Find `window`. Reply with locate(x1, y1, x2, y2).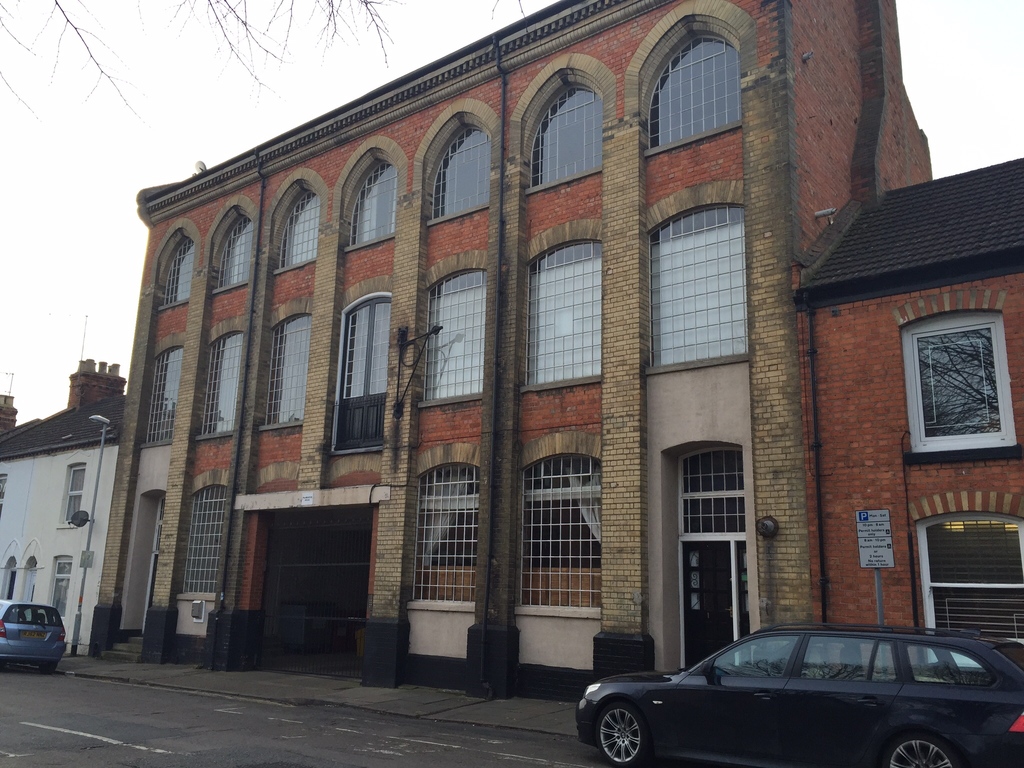
locate(213, 213, 250, 298).
